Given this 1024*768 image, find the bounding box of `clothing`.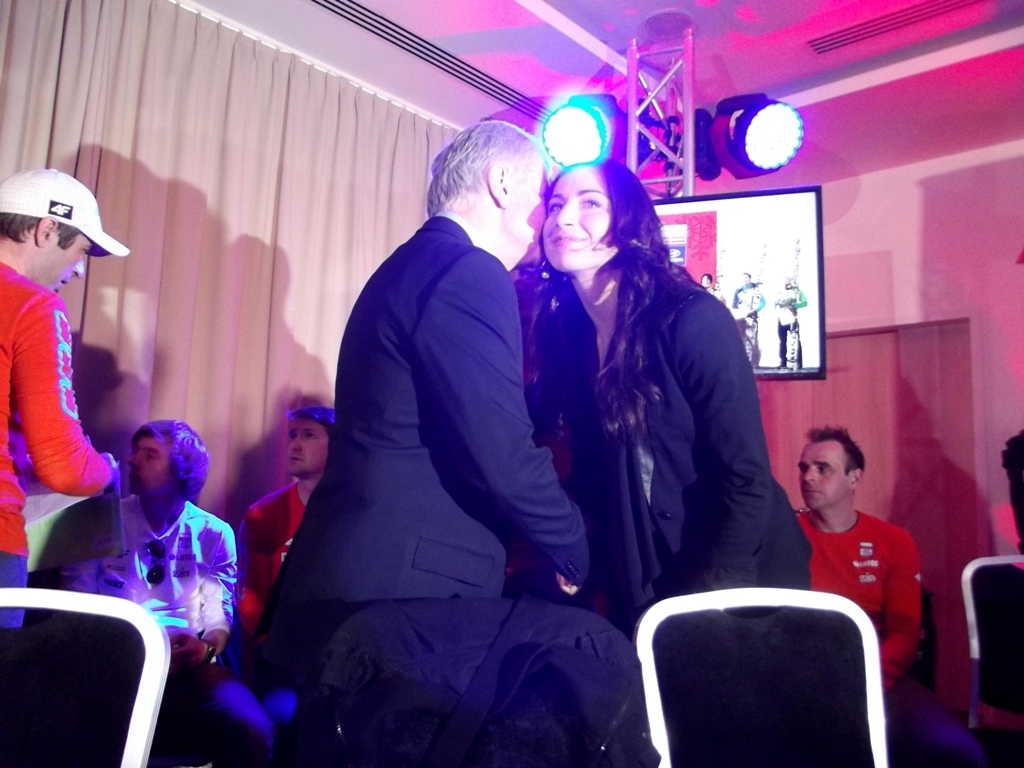
[x1=61, y1=502, x2=277, y2=767].
